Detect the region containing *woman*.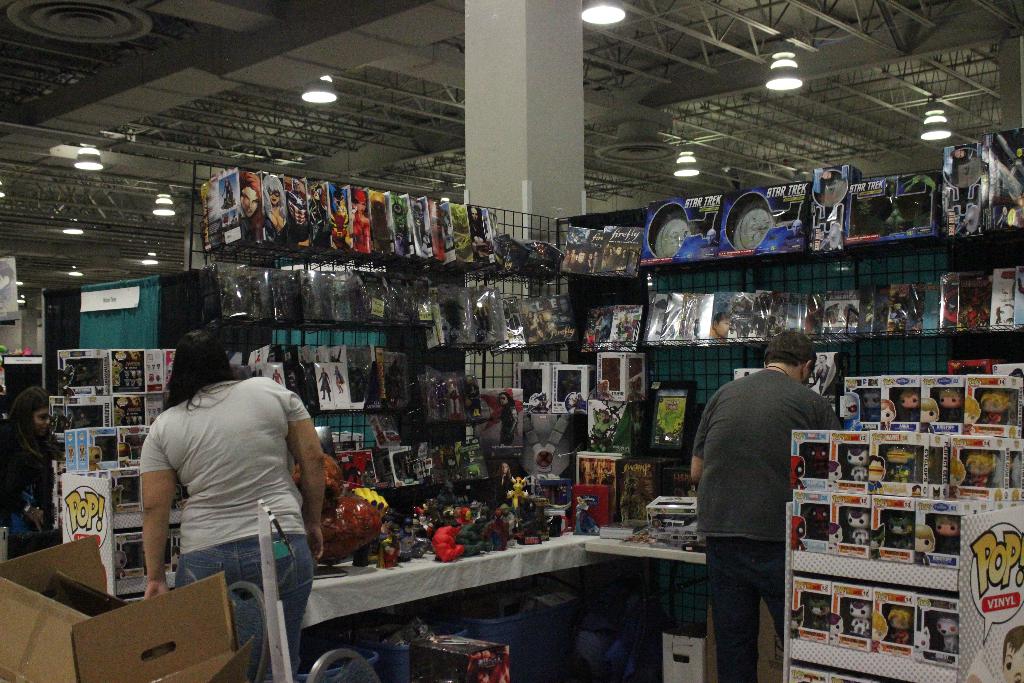
[0,390,68,562].
